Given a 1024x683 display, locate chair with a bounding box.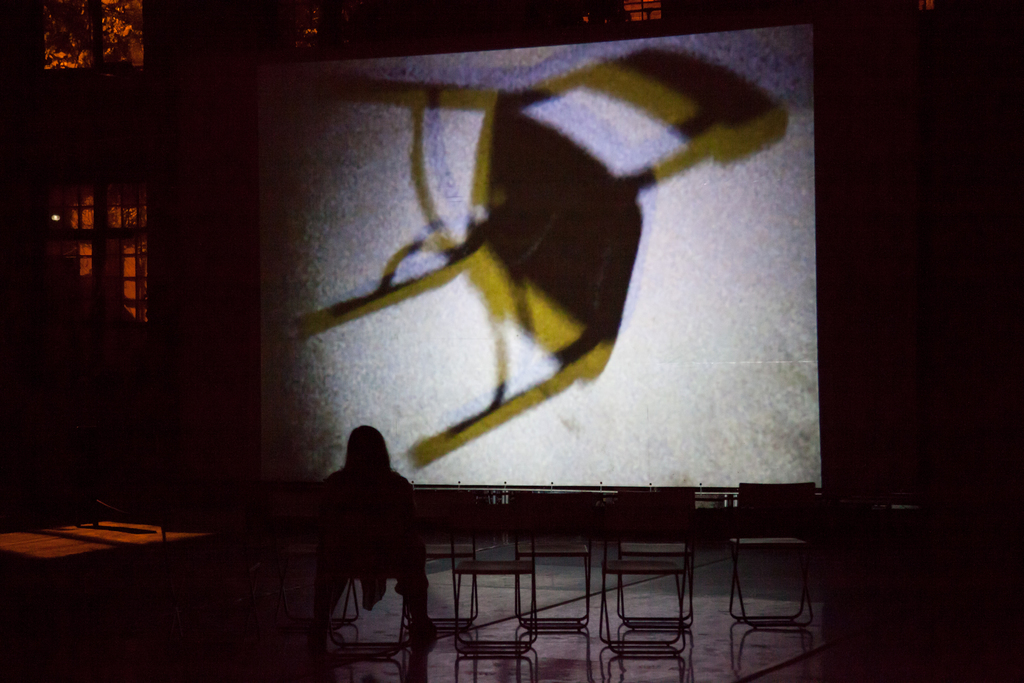
Located: Rect(620, 488, 699, 632).
